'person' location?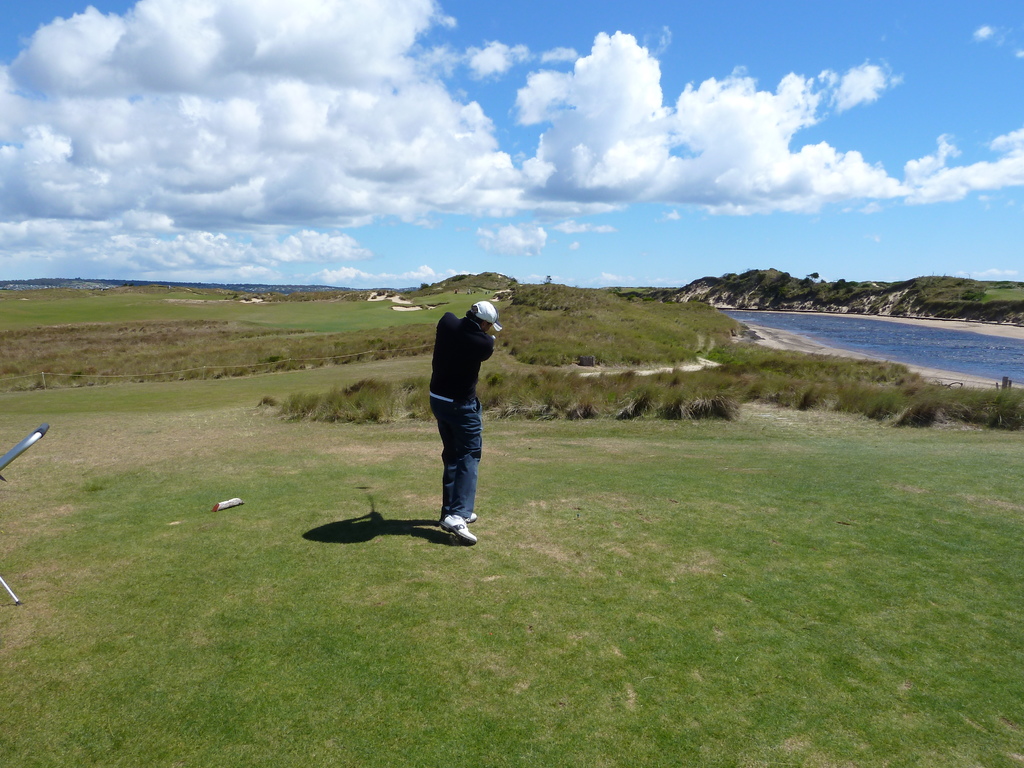
box(411, 284, 502, 552)
